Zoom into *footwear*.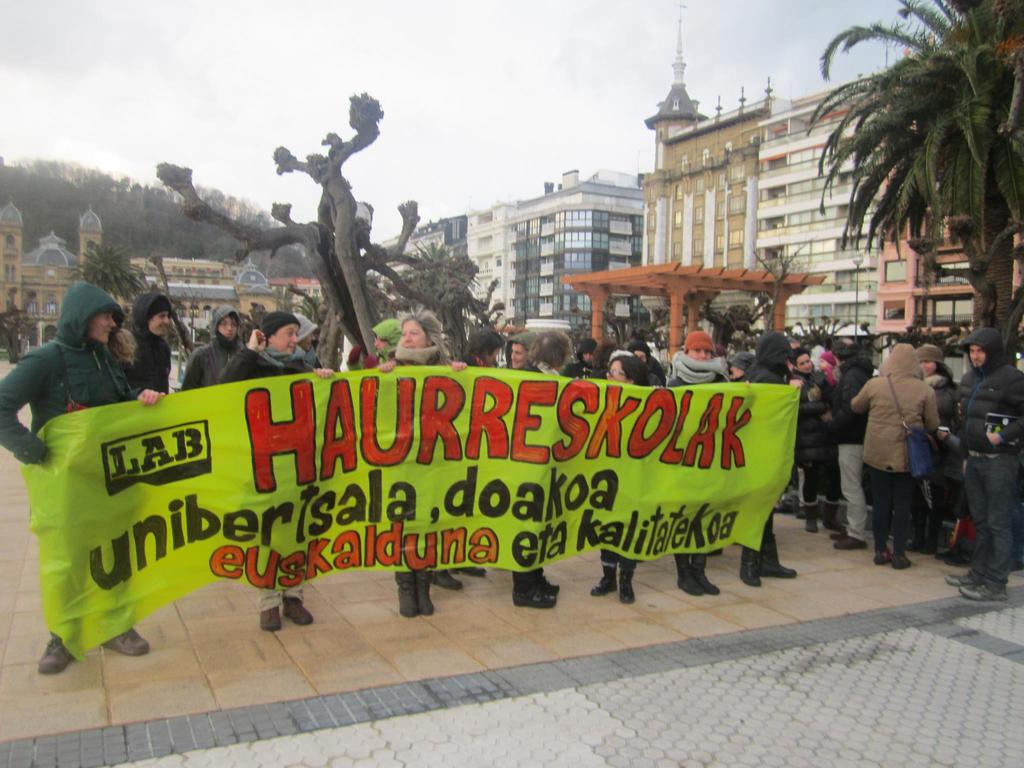
Zoom target: detection(685, 554, 723, 593).
